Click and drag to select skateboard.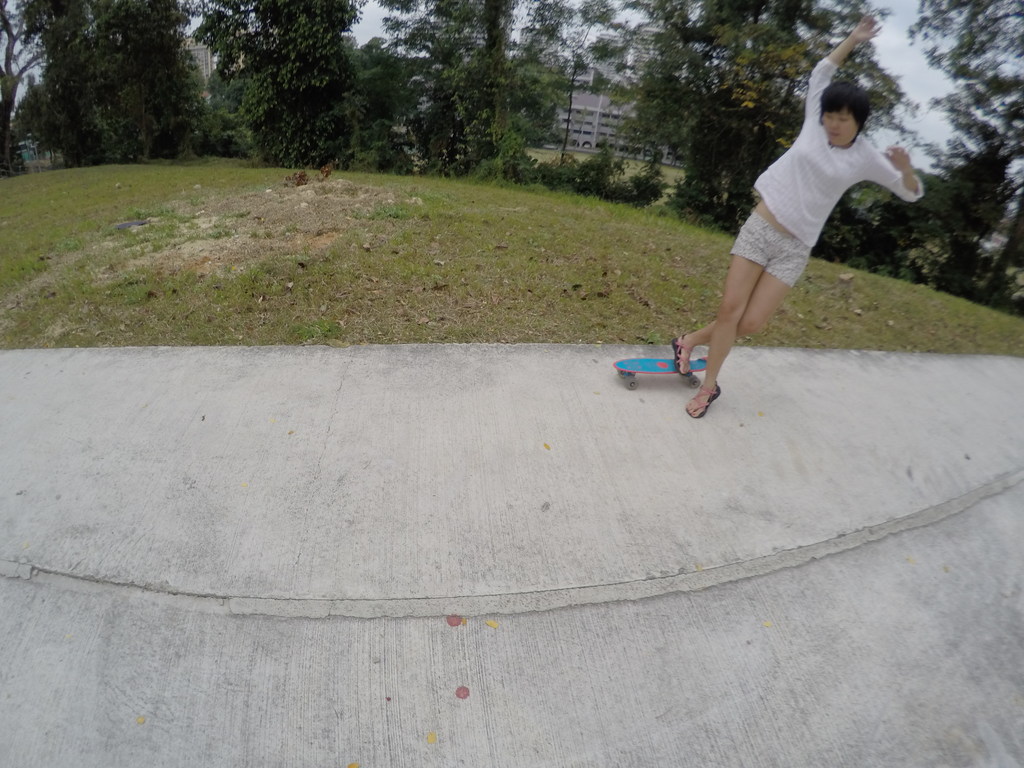
Selection: Rect(615, 358, 705, 392).
